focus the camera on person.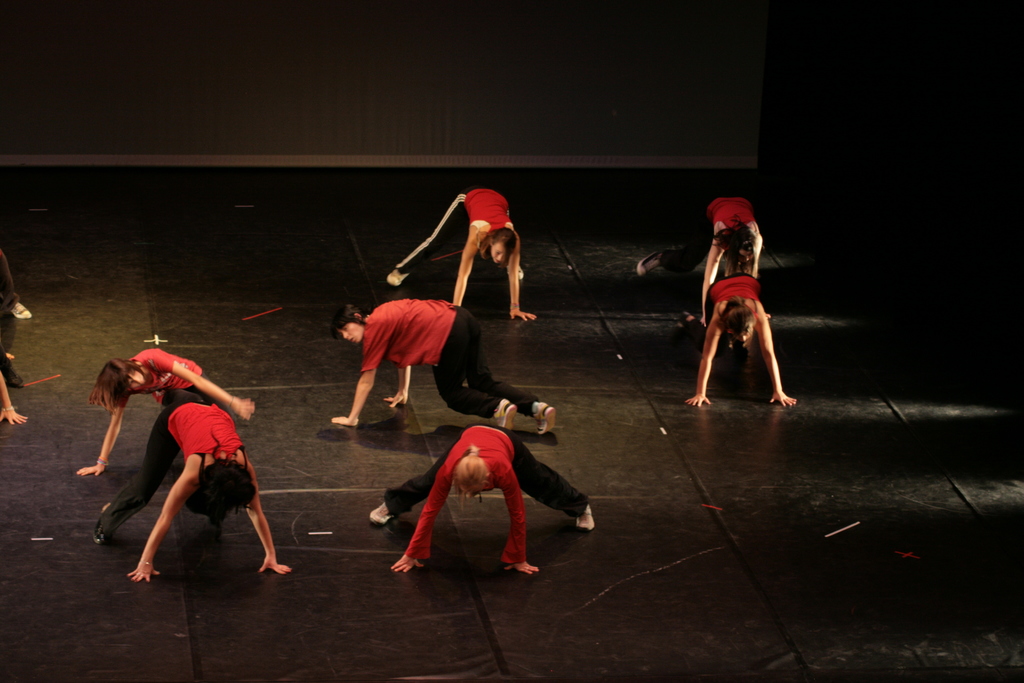
Focus region: bbox(334, 294, 553, 435).
